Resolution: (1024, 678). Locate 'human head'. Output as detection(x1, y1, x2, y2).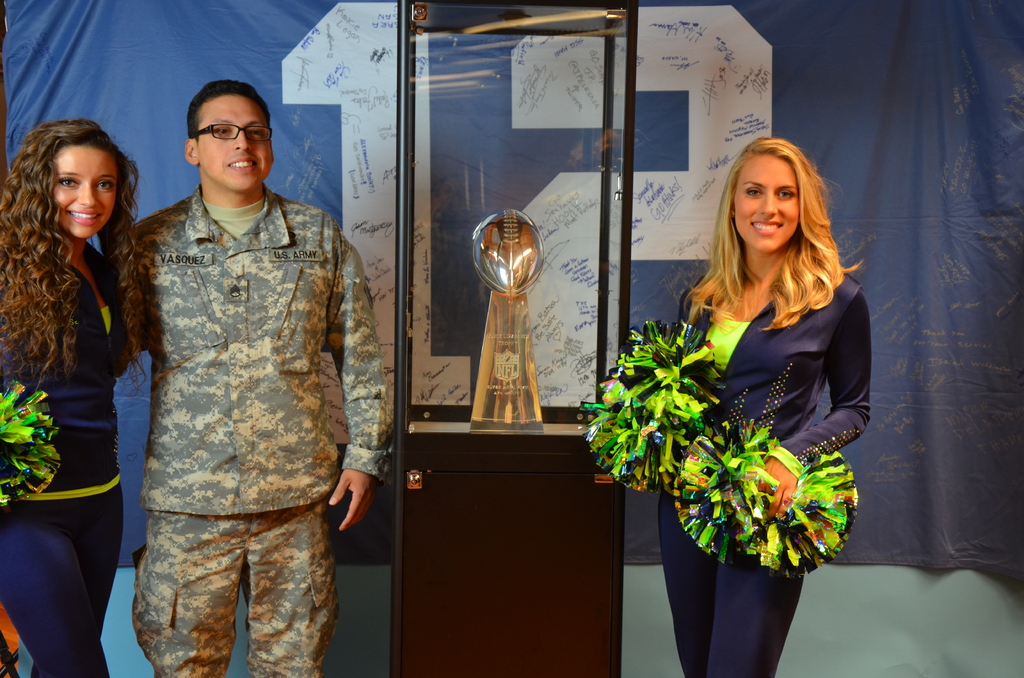
detection(724, 141, 814, 251).
